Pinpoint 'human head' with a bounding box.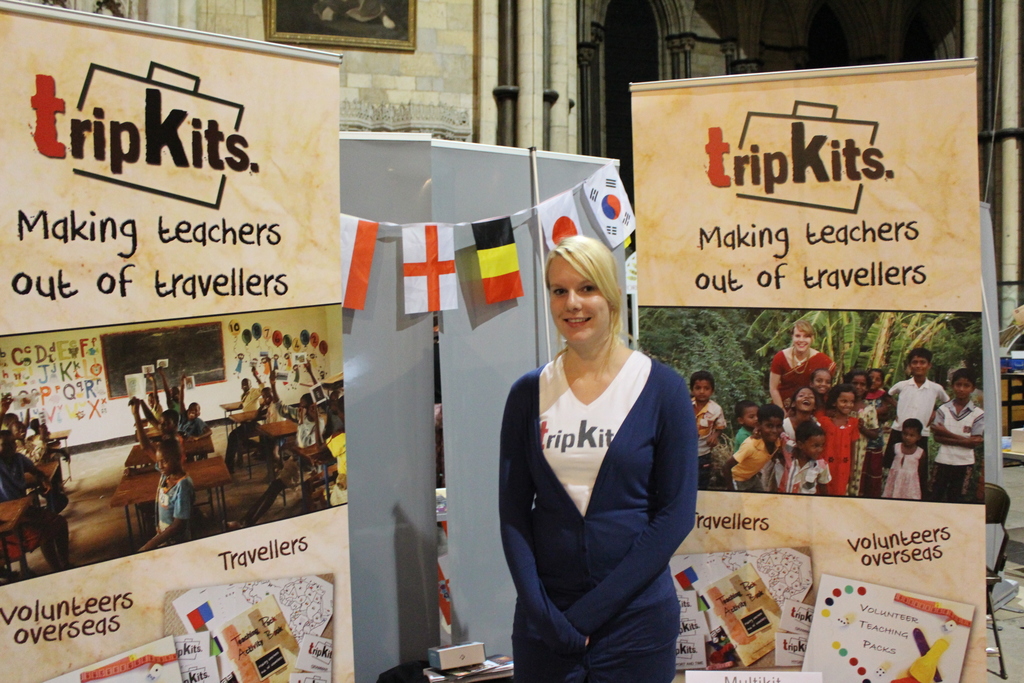
box=[829, 386, 857, 418].
